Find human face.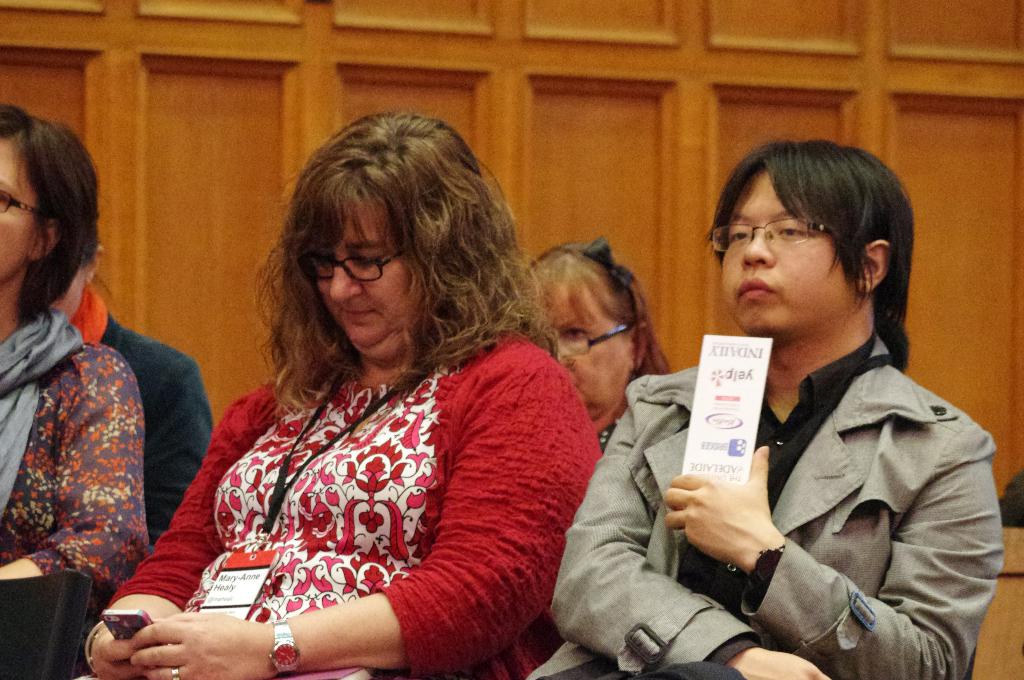
<region>0, 142, 35, 275</region>.
